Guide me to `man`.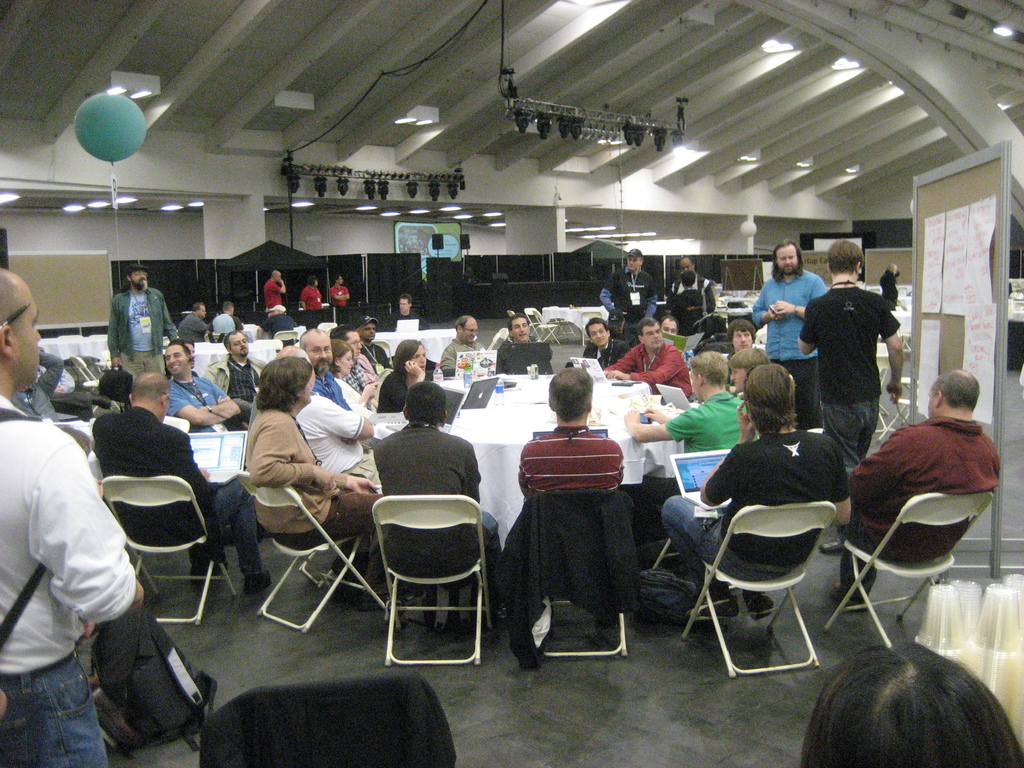
Guidance: locate(431, 315, 493, 386).
